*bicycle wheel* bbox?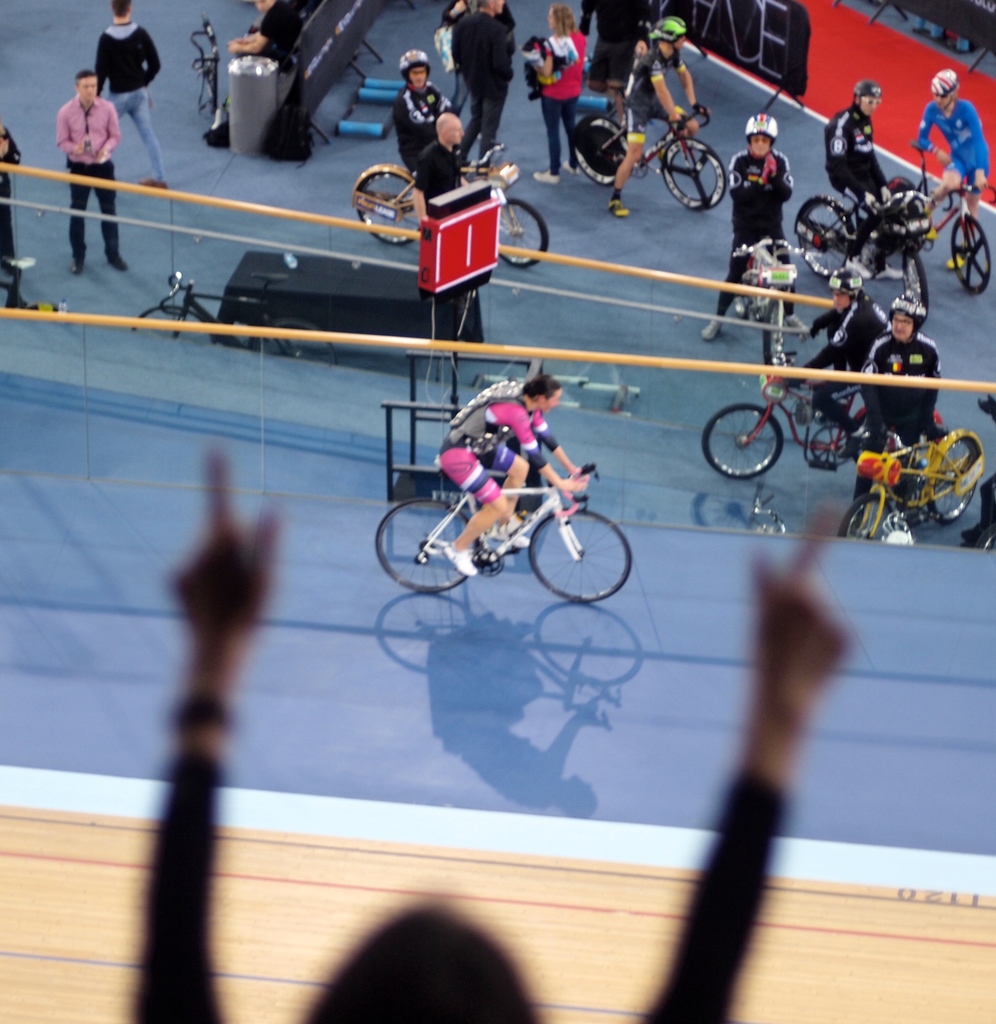
crop(126, 303, 213, 344)
